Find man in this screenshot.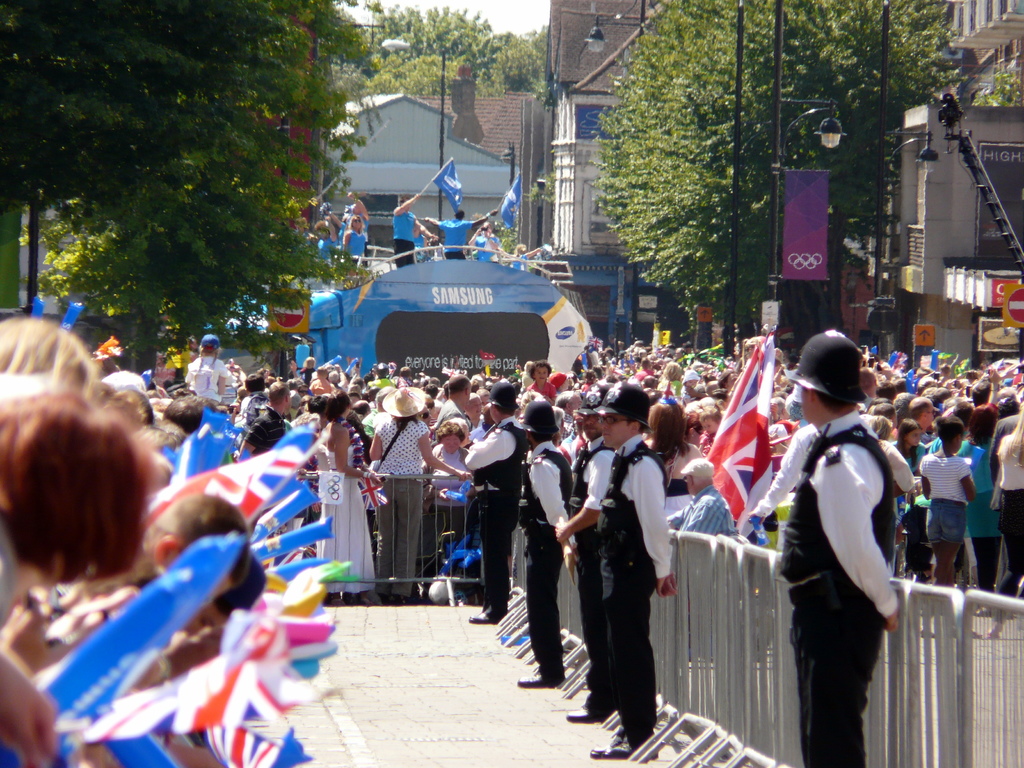
The bounding box for man is locate(459, 373, 525, 625).
